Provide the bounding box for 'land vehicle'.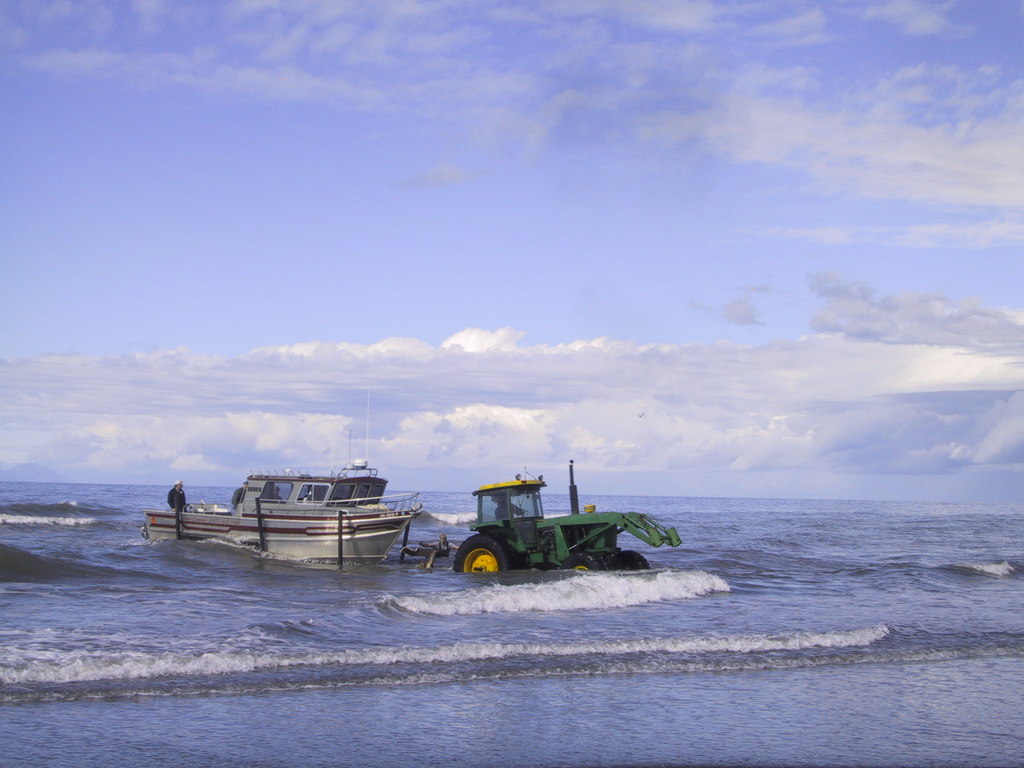
[447, 478, 657, 577].
